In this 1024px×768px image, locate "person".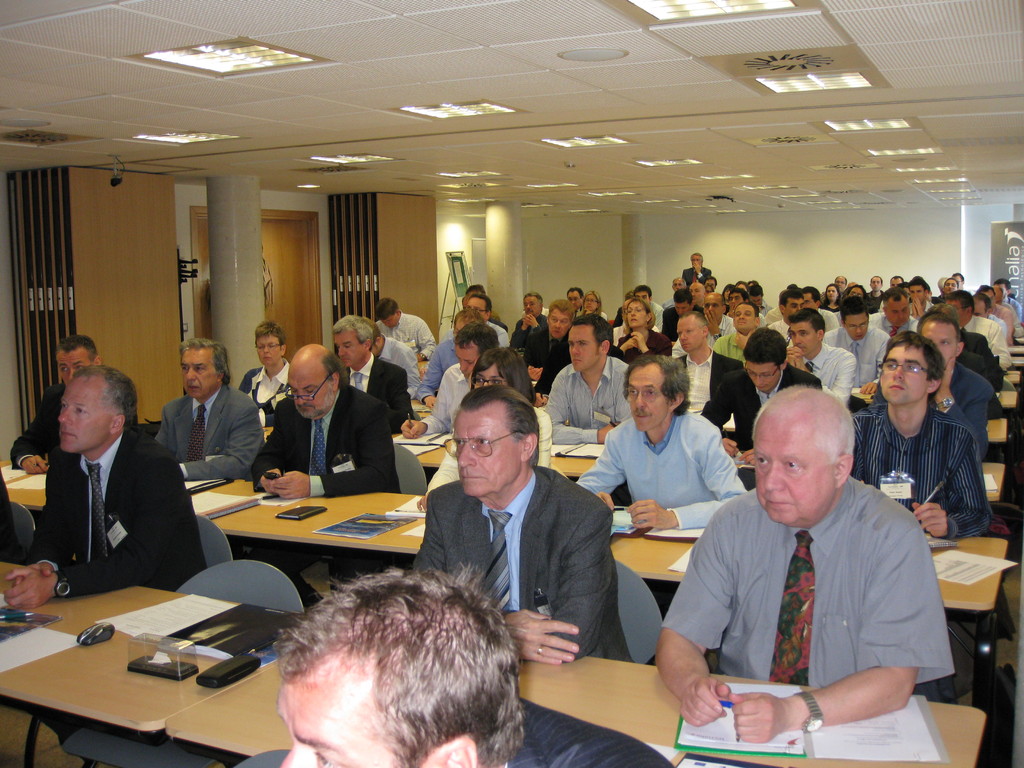
Bounding box: [x1=931, y1=290, x2=1005, y2=372].
